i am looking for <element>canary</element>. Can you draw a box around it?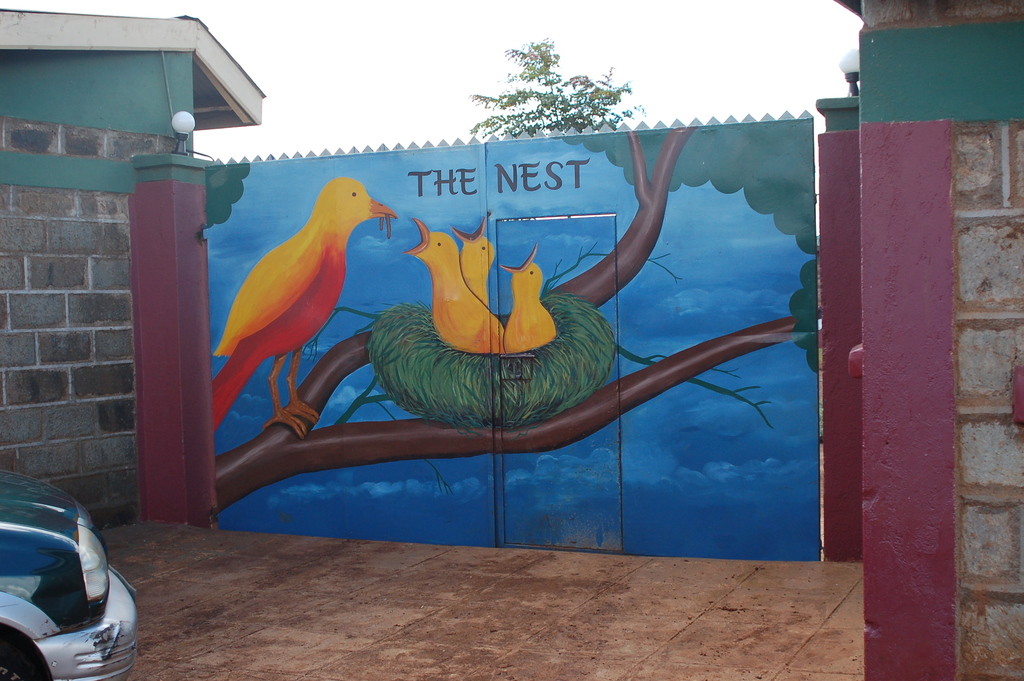
Sure, the bounding box is bbox=[451, 210, 497, 302].
